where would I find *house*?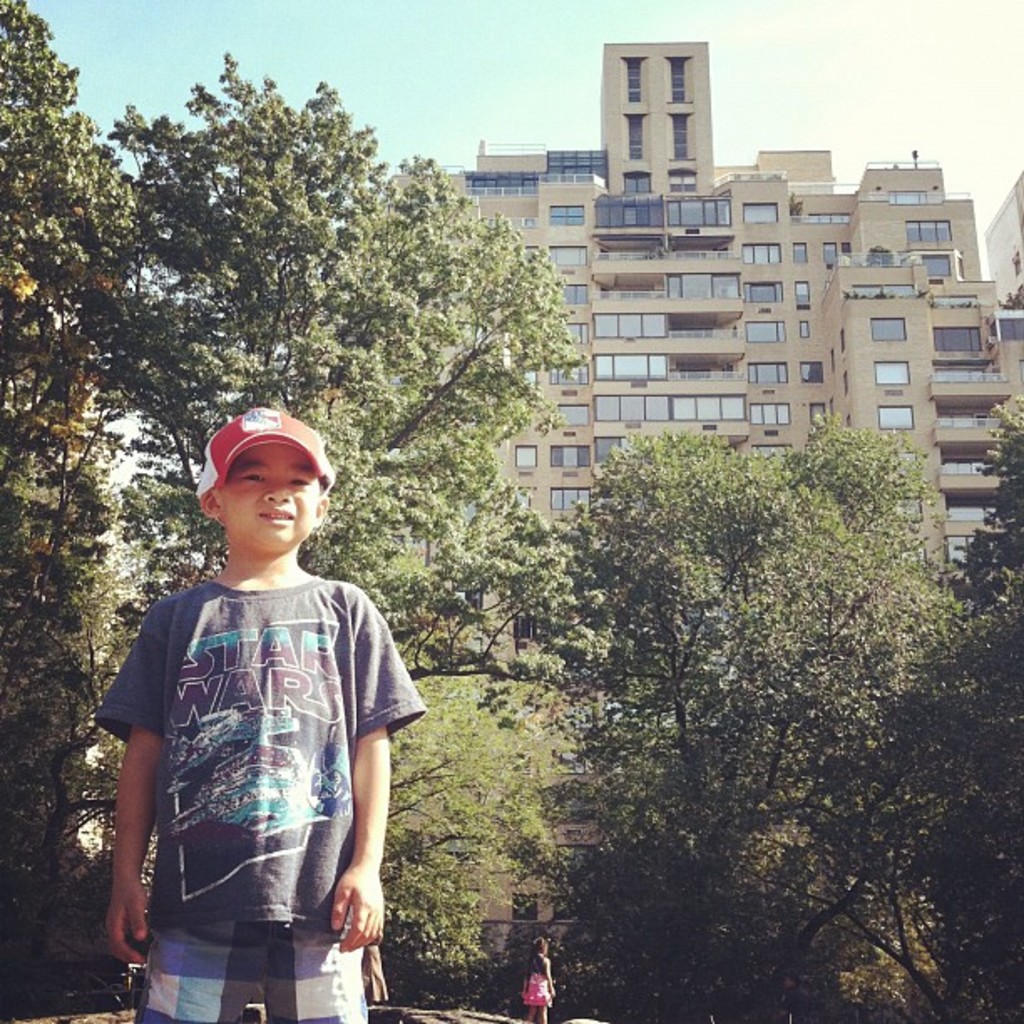
At bbox=[423, 38, 1009, 584].
